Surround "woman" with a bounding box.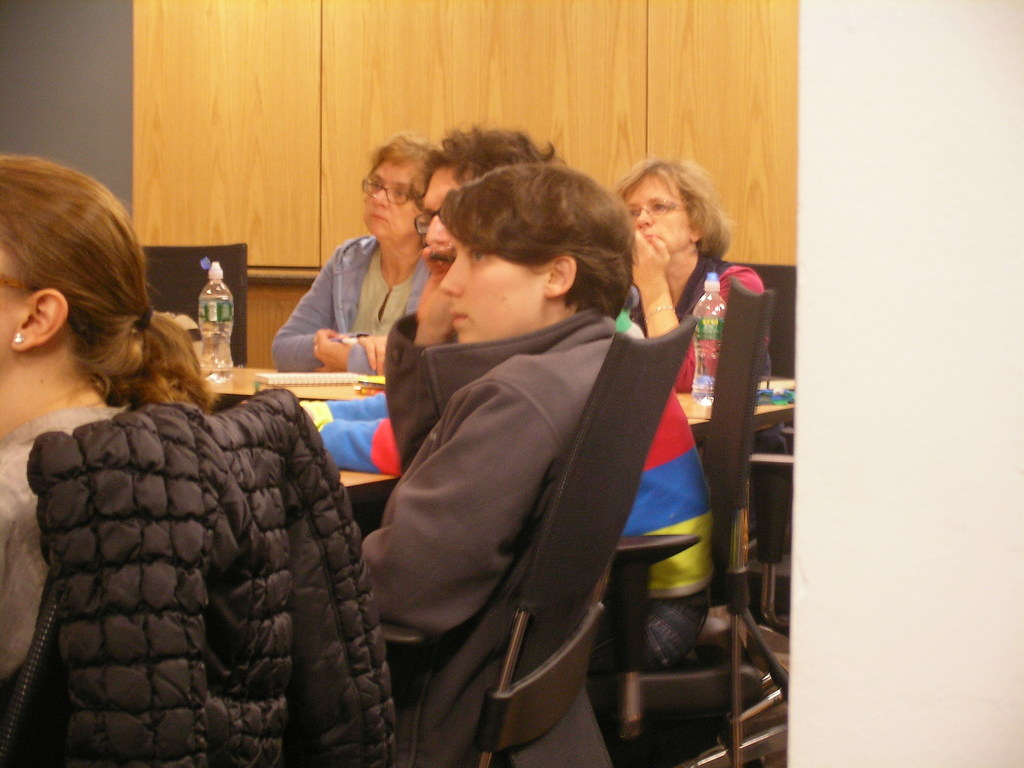
bbox(0, 147, 221, 740).
